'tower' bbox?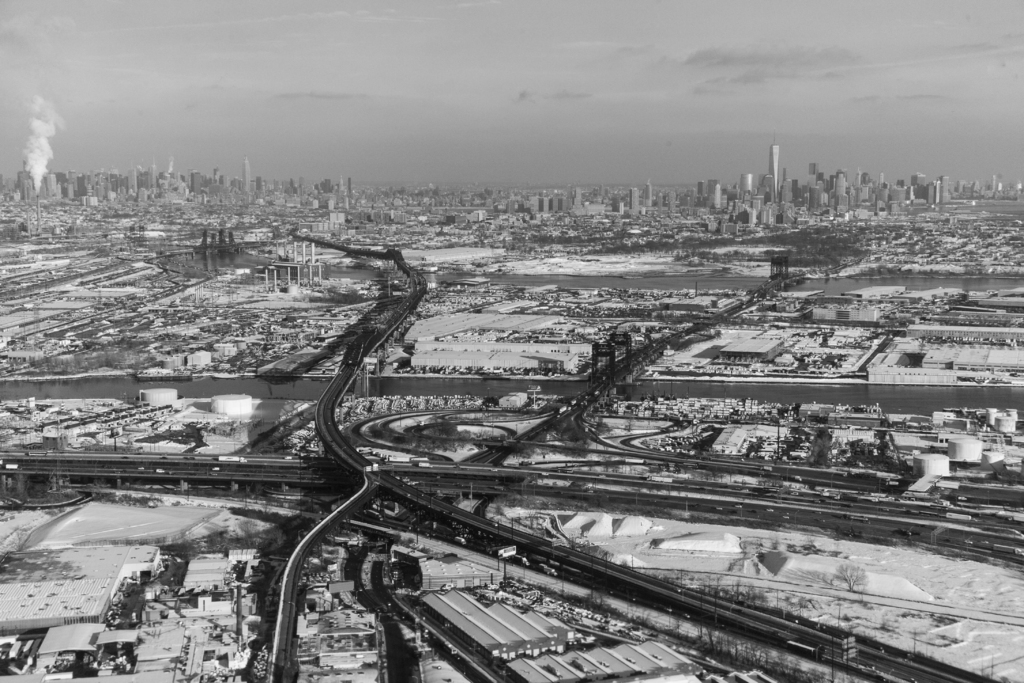
{"left": 639, "top": 181, "right": 657, "bottom": 208}
